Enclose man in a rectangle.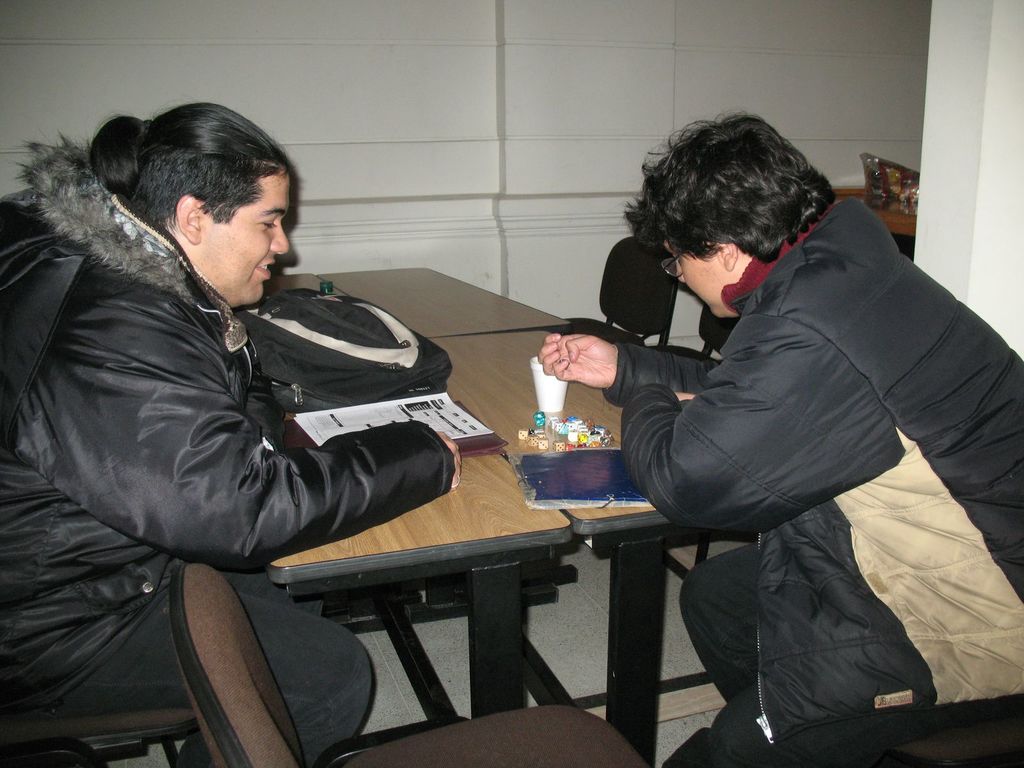
left=540, top=111, right=1023, bottom=767.
